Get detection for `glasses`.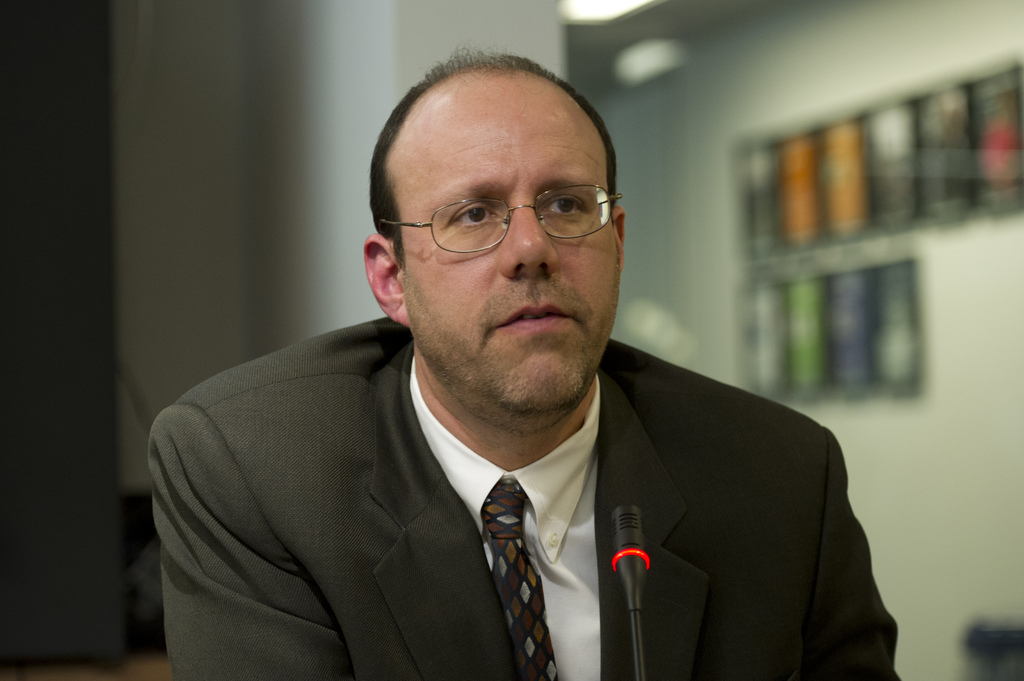
Detection: pyautogui.locateOnScreen(376, 182, 625, 255).
